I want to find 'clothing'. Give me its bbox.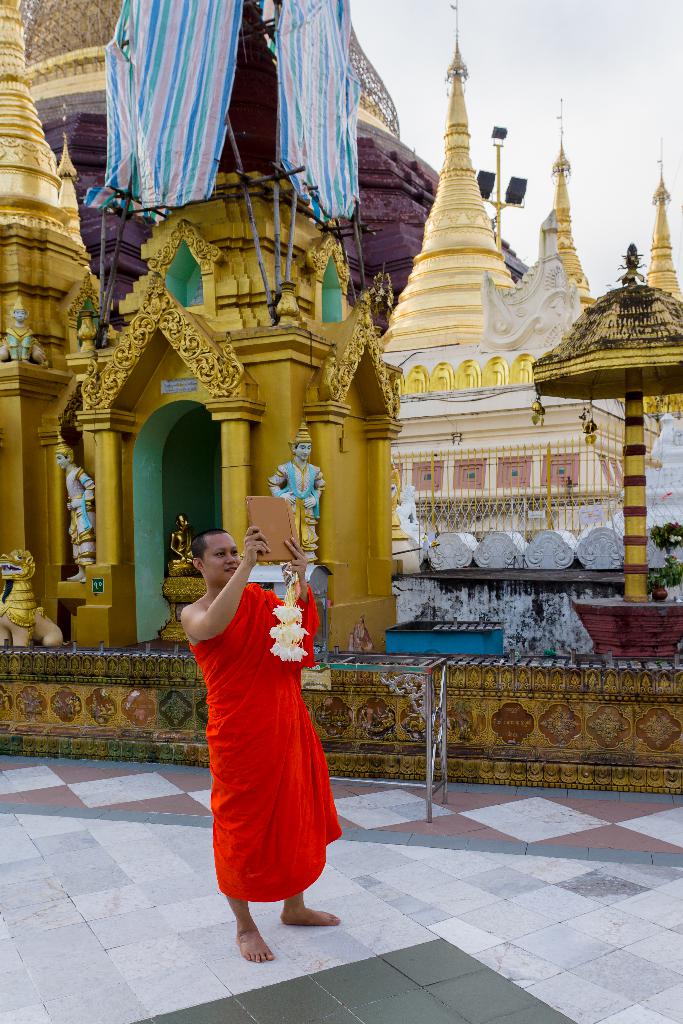
(x1=191, y1=579, x2=343, y2=897).
